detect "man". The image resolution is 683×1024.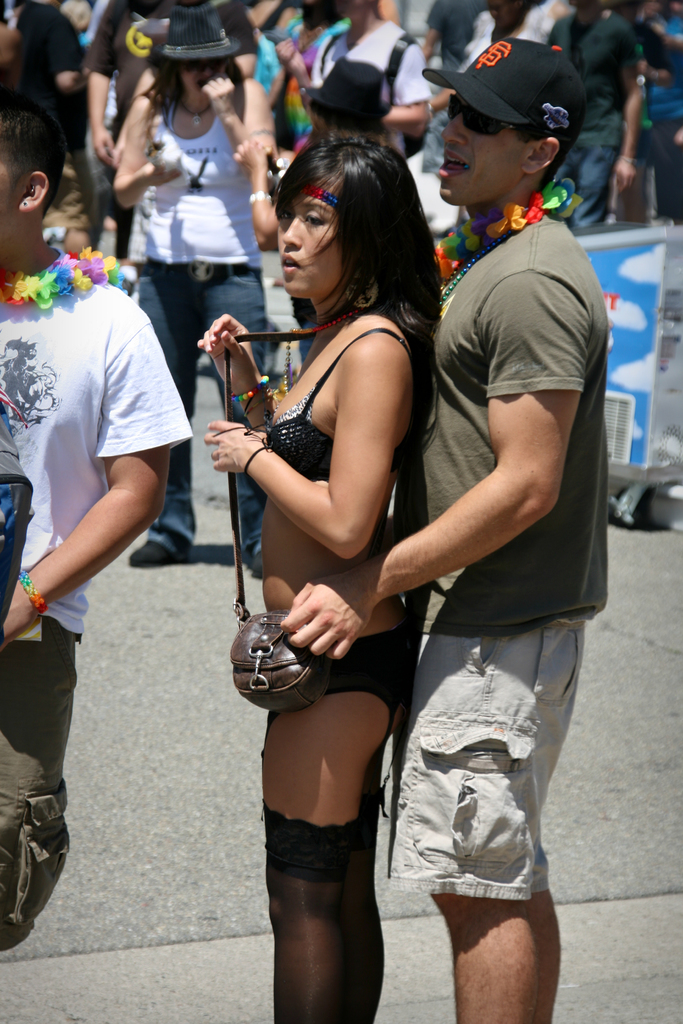
0, 87, 188, 939.
